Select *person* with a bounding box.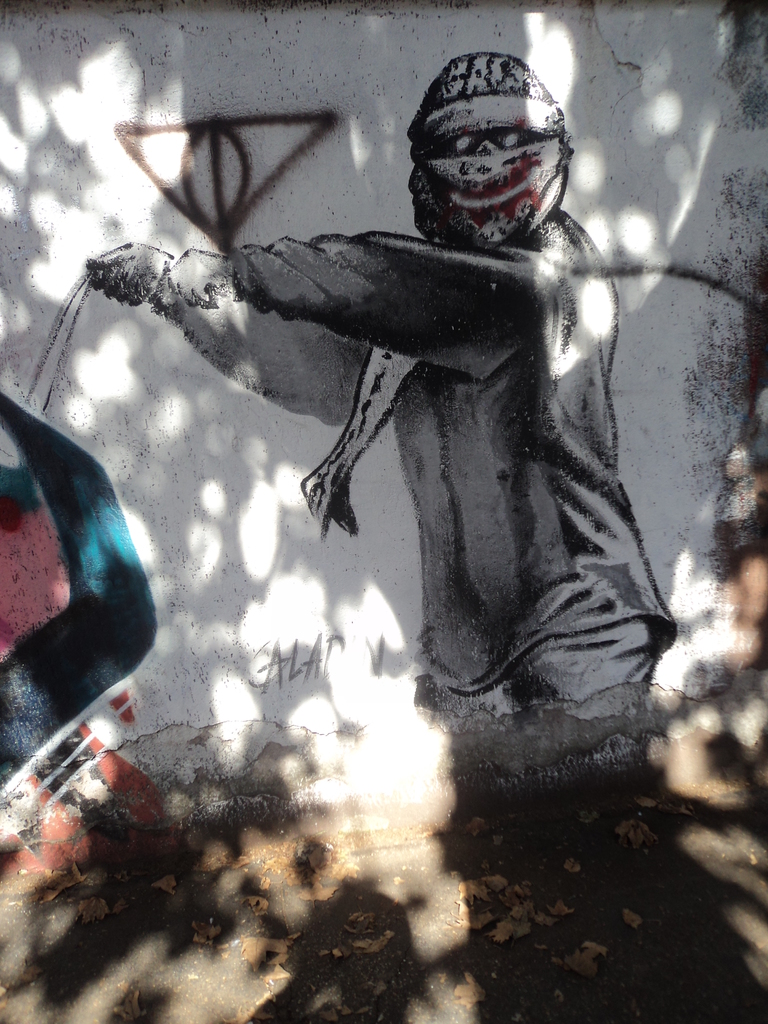
{"left": 232, "top": 60, "right": 684, "bottom": 853}.
